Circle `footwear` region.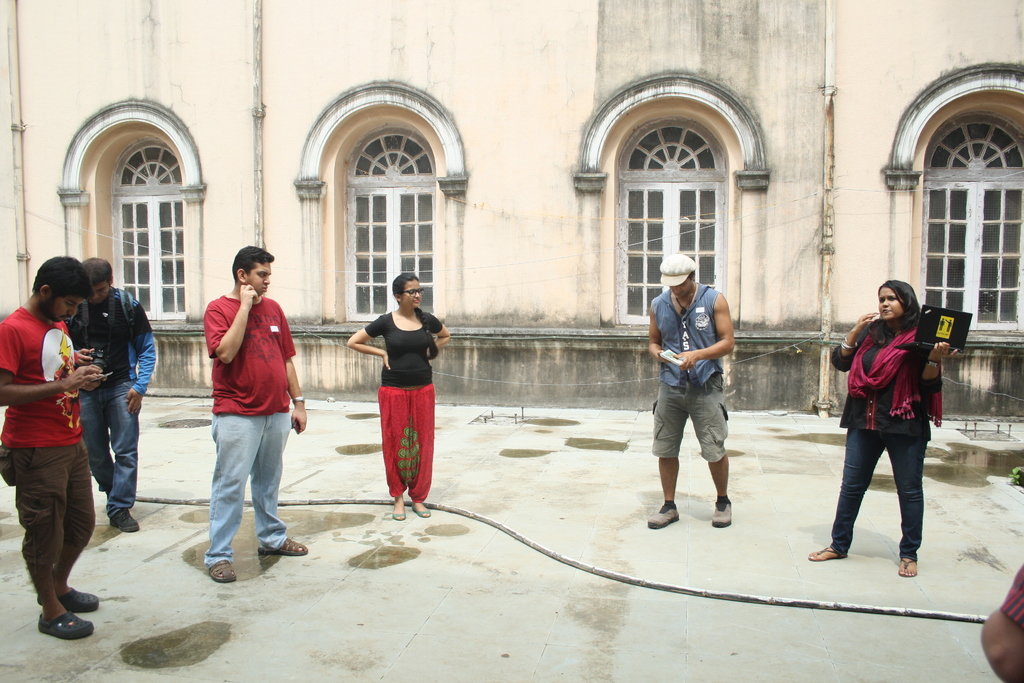
Region: x1=414 y1=502 x2=429 y2=516.
